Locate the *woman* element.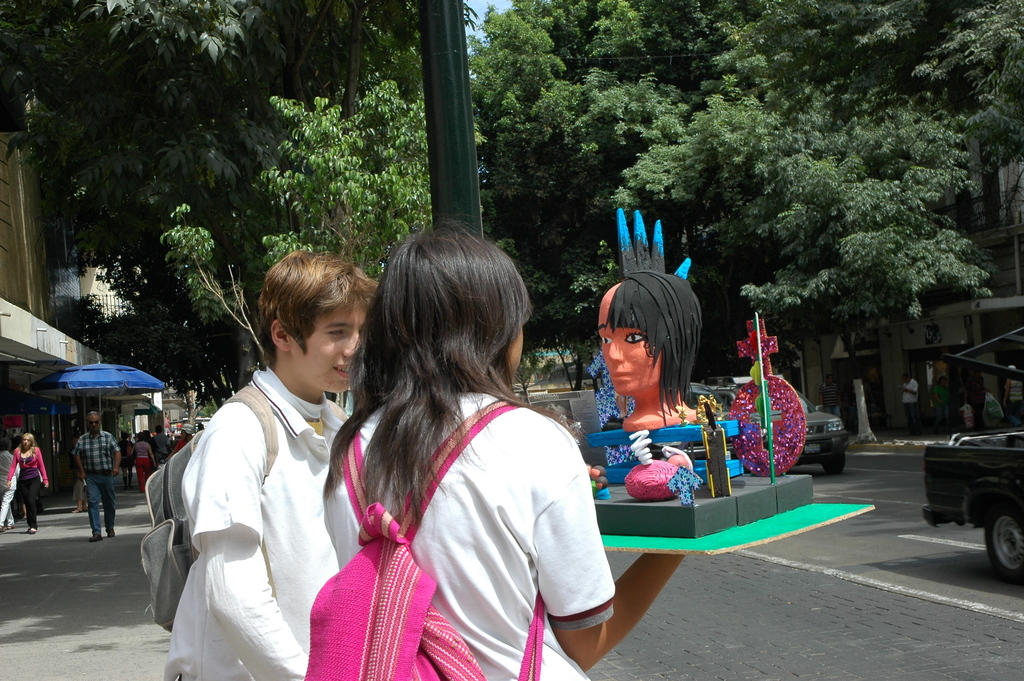
Element bbox: locate(301, 209, 614, 675).
